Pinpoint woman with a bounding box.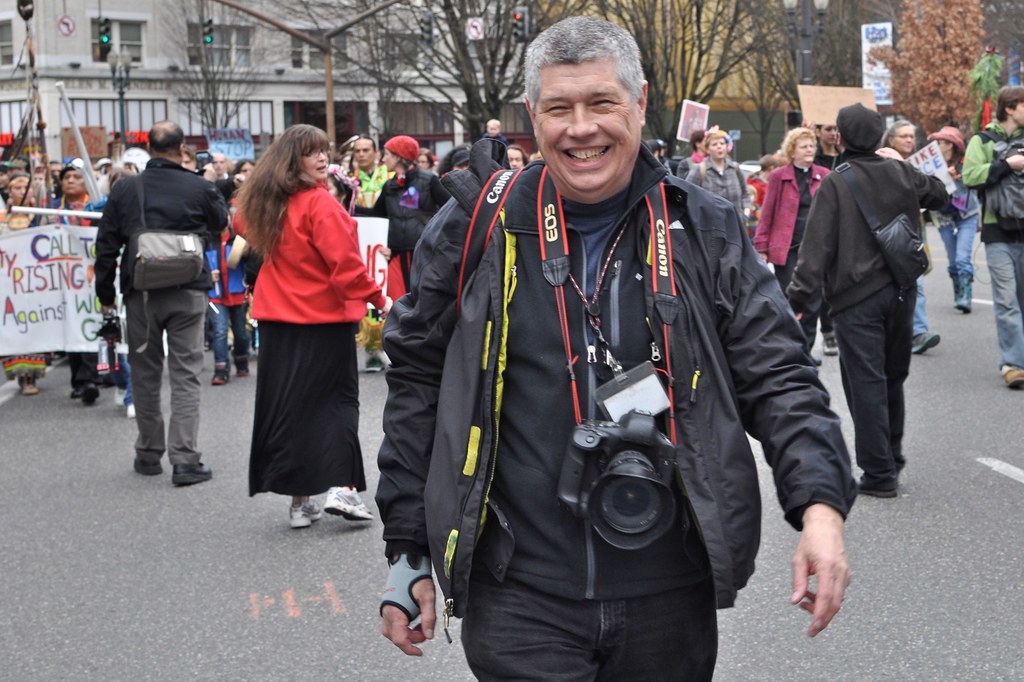
pyautogui.locateOnScreen(376, 132, 448, 299).
